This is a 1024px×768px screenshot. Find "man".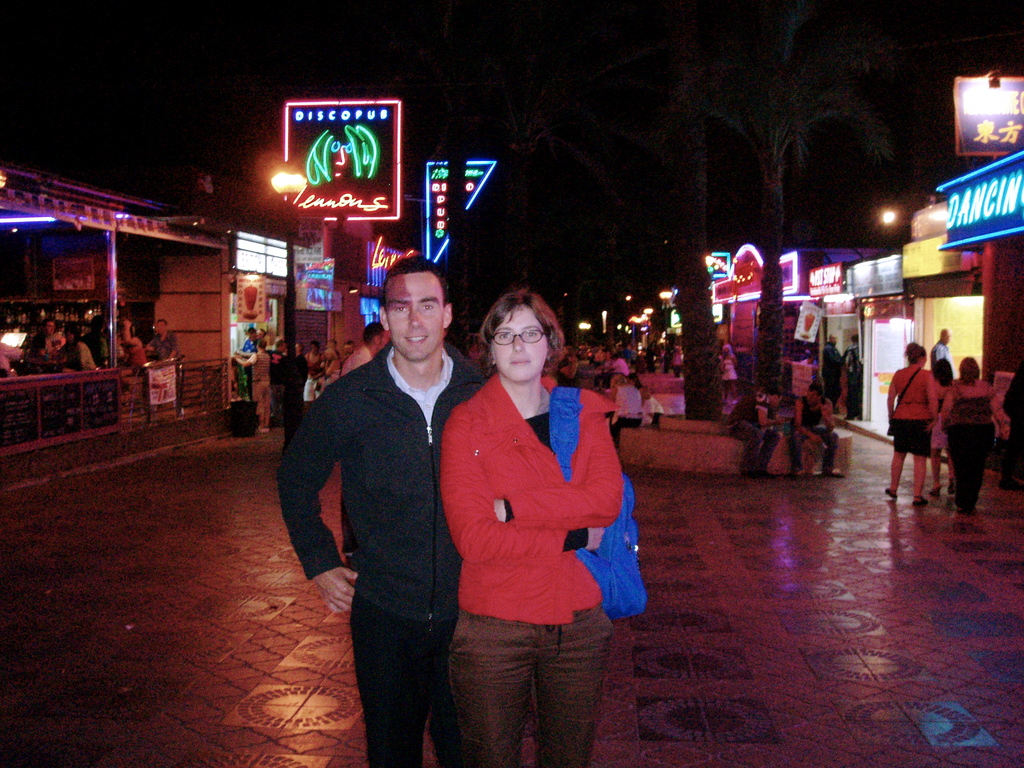
Bounding box: 818/335/843/408.
